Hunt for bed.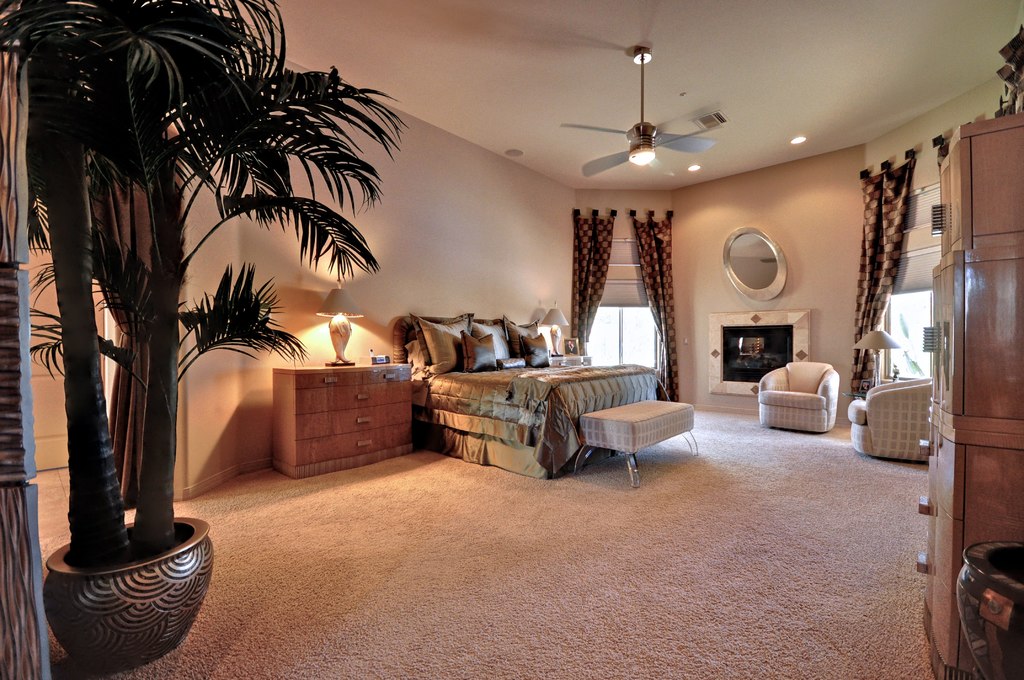
Hunted down at [x1=390, y1=308, x2=676, y2=488].
